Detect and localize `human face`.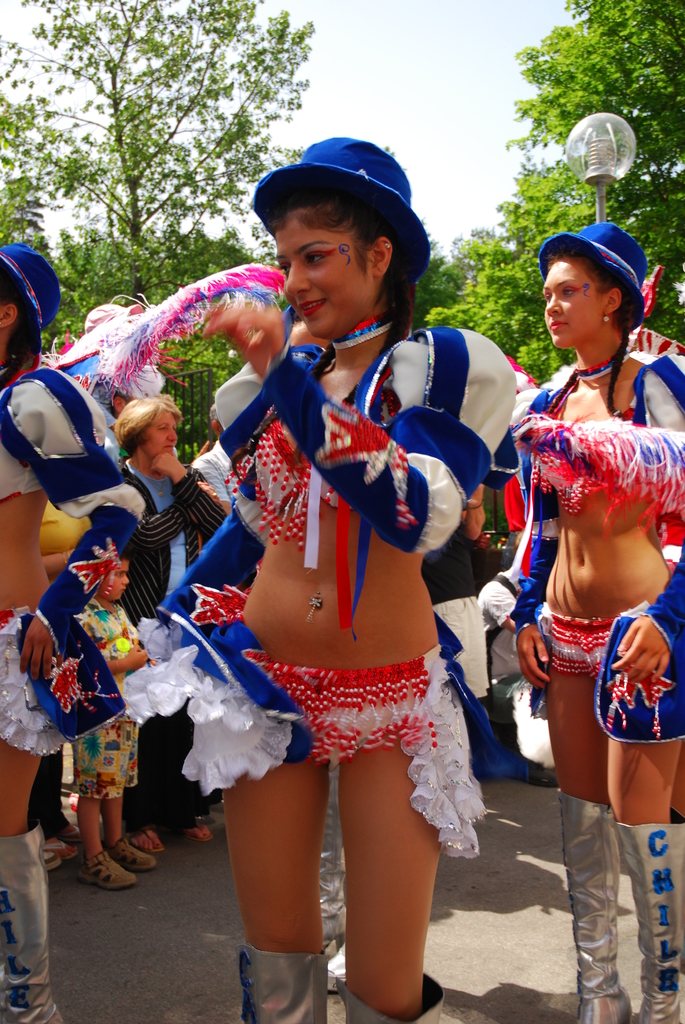
Localized at detection(147, 406, 177, 458).
